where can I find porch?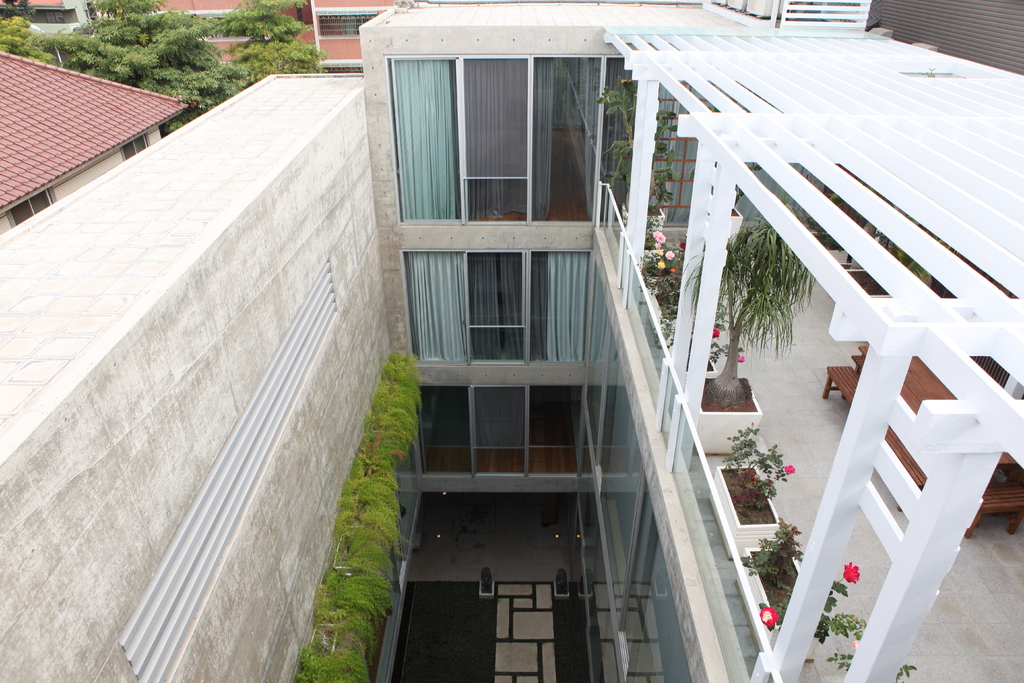
You can find it at crop(342, 19, 671, 534).
